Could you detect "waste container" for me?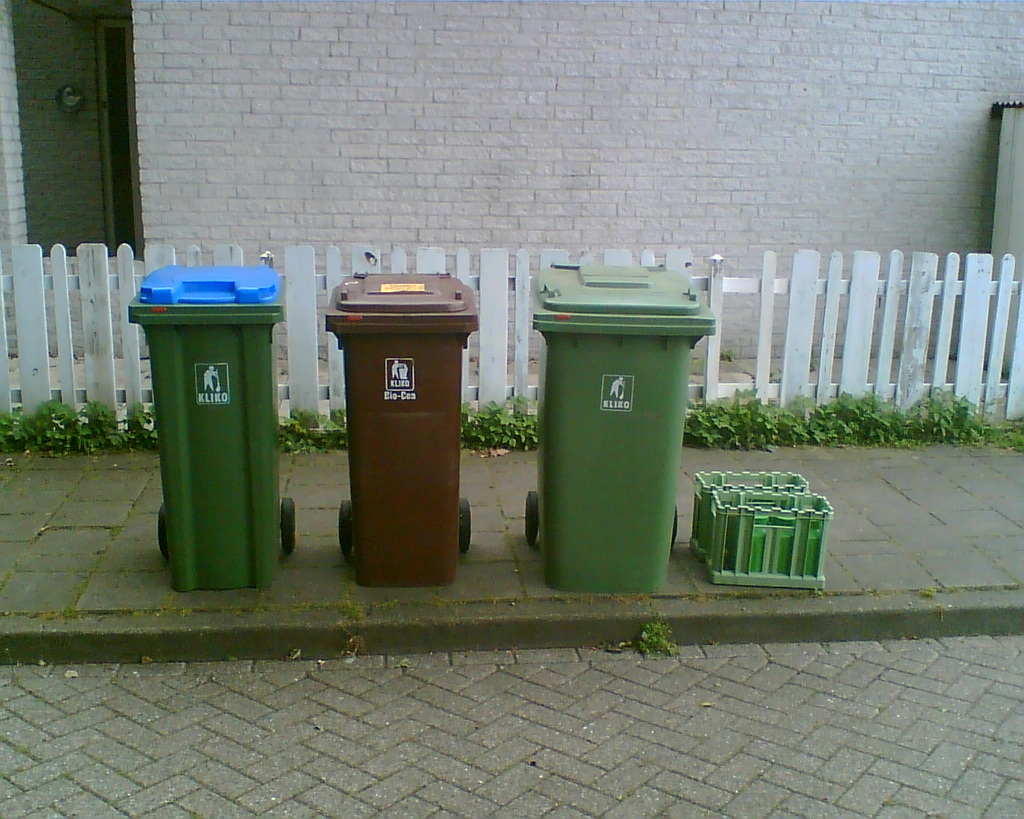
Detection result: box(327, 269, 495, 591).
